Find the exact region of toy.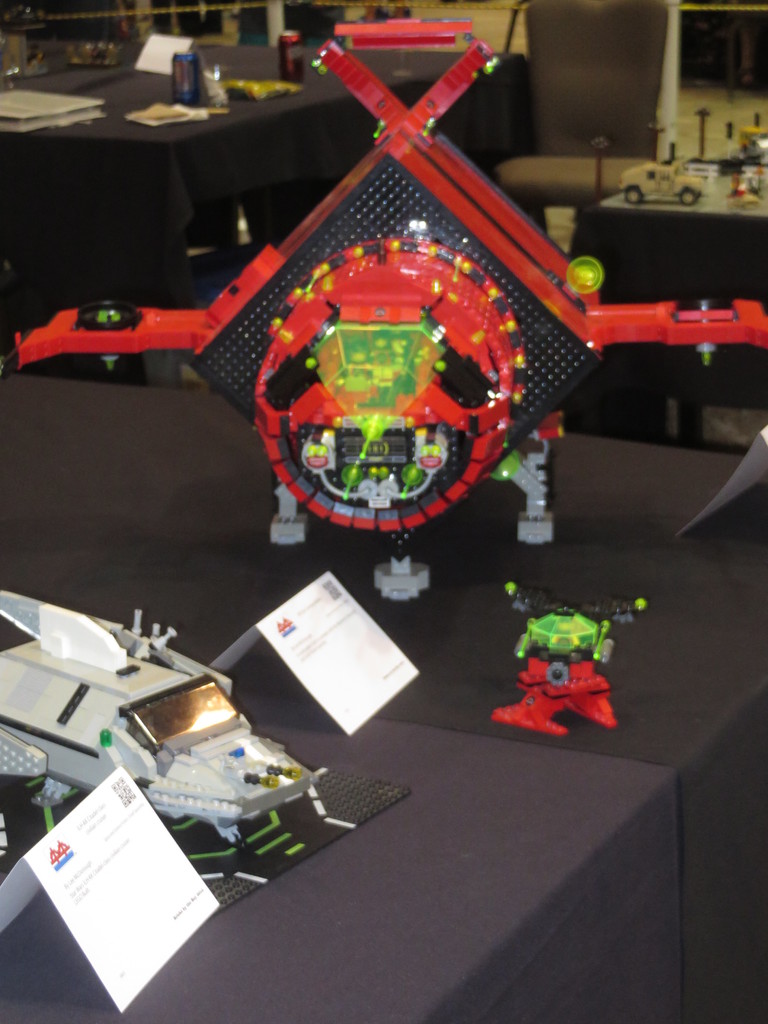
Exact region: <region>0, 0, 767, 630</region>.
